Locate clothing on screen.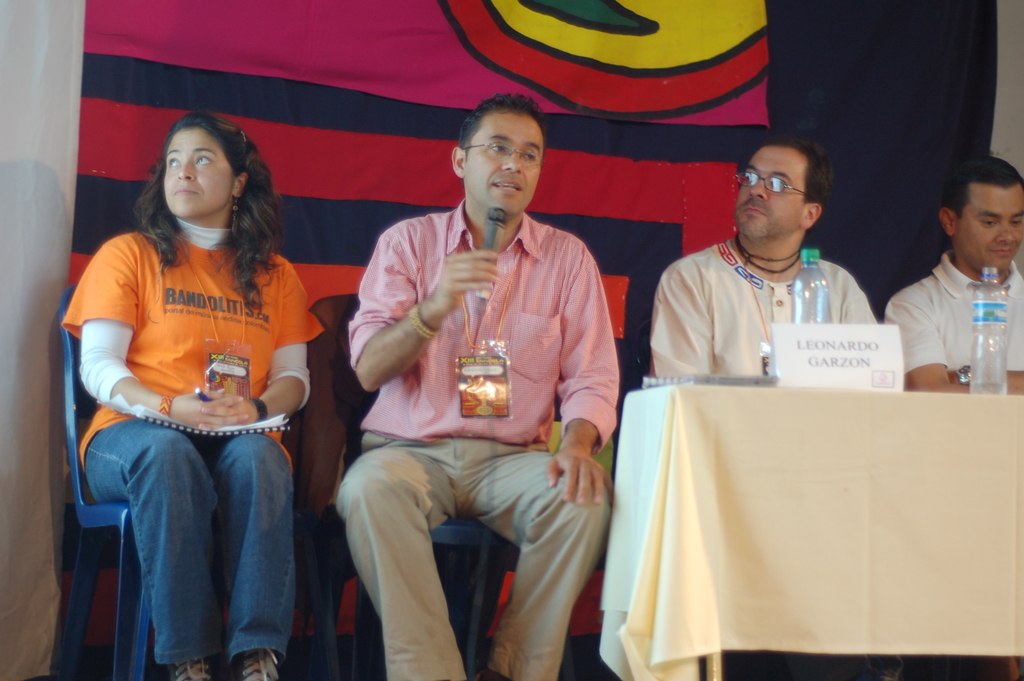
On screen at 644, 240, 884, 380.
